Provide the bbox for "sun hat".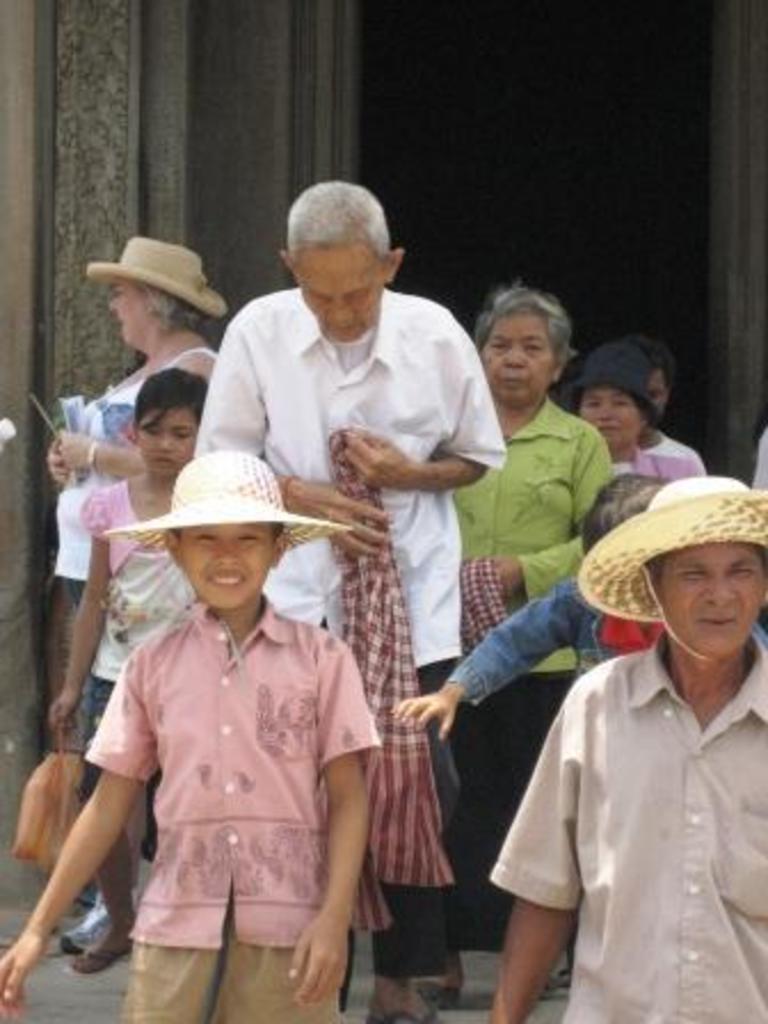
BBox(98, 450, 357, 565).
